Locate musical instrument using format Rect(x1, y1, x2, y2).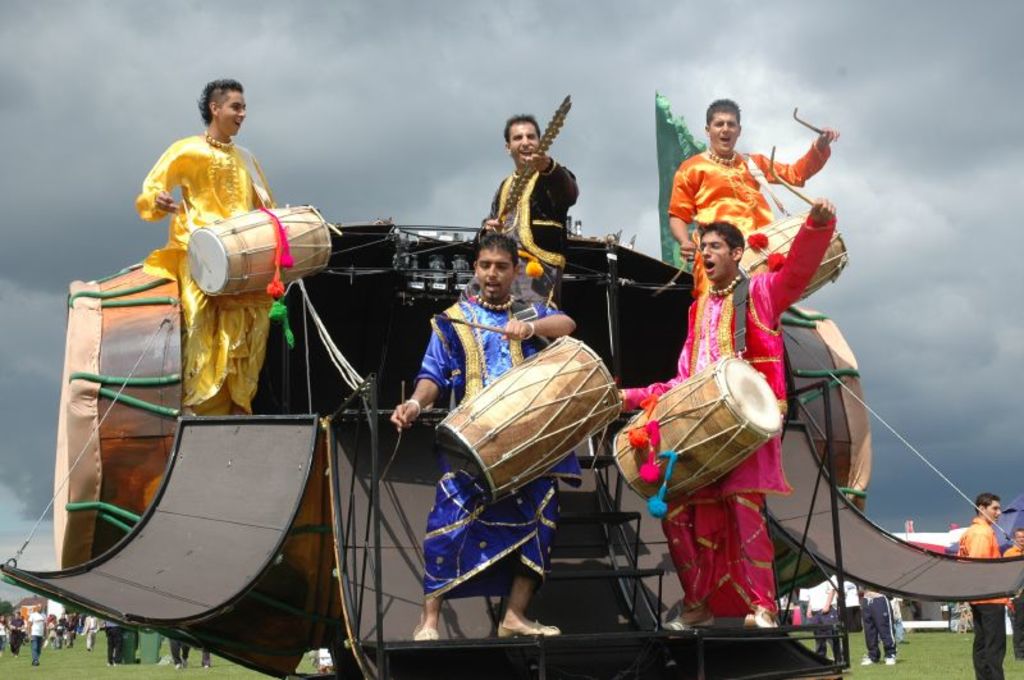
Rect(613, 353, 783, 516).
